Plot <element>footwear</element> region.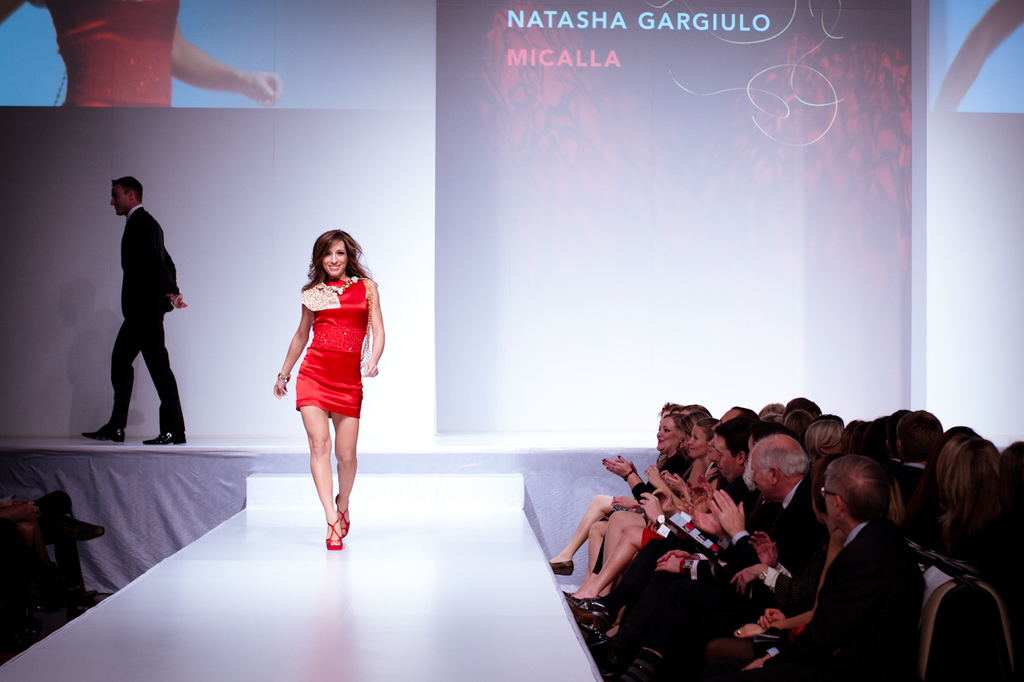
Plotted at detection(56, 508, 101, 531).
